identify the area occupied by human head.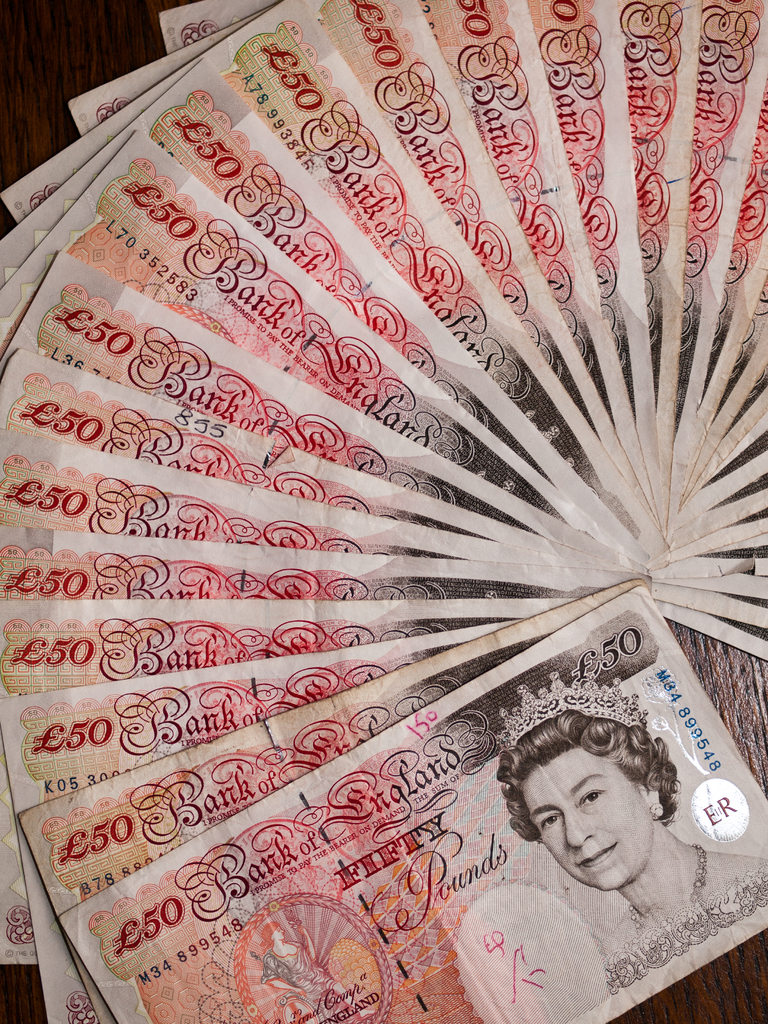
Area: 257, 923, 287, 953.
